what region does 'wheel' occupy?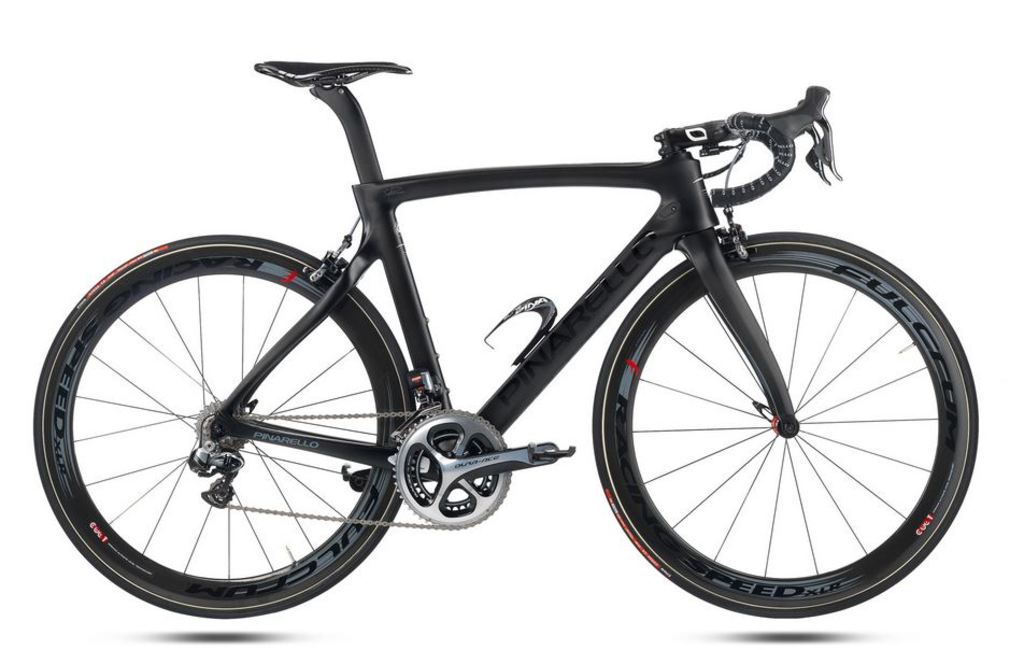
select_region(31, 229, 418, 630).
